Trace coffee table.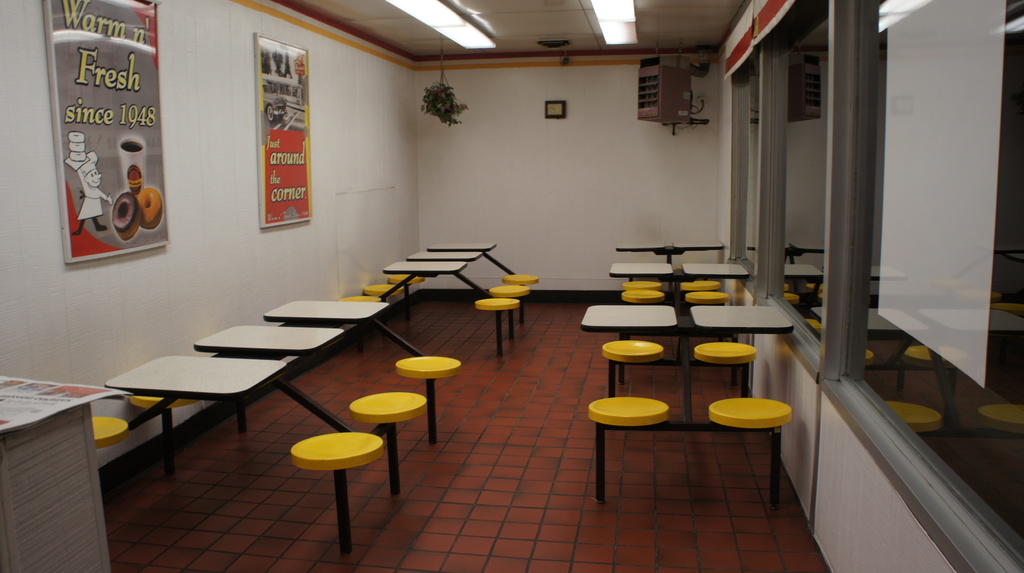
Traced to {"x1": 378, "y1": 259, "x2": 493, "y2": 294}.
